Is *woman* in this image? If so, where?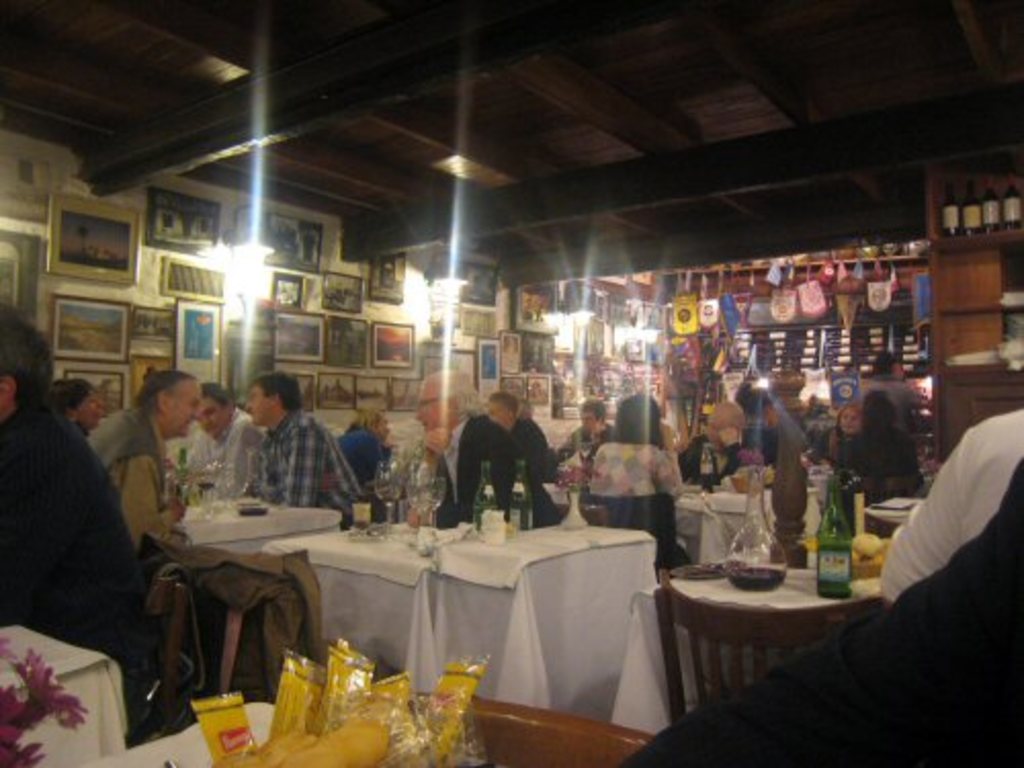
Yes, at select_region(338, 410, 393, 500).
